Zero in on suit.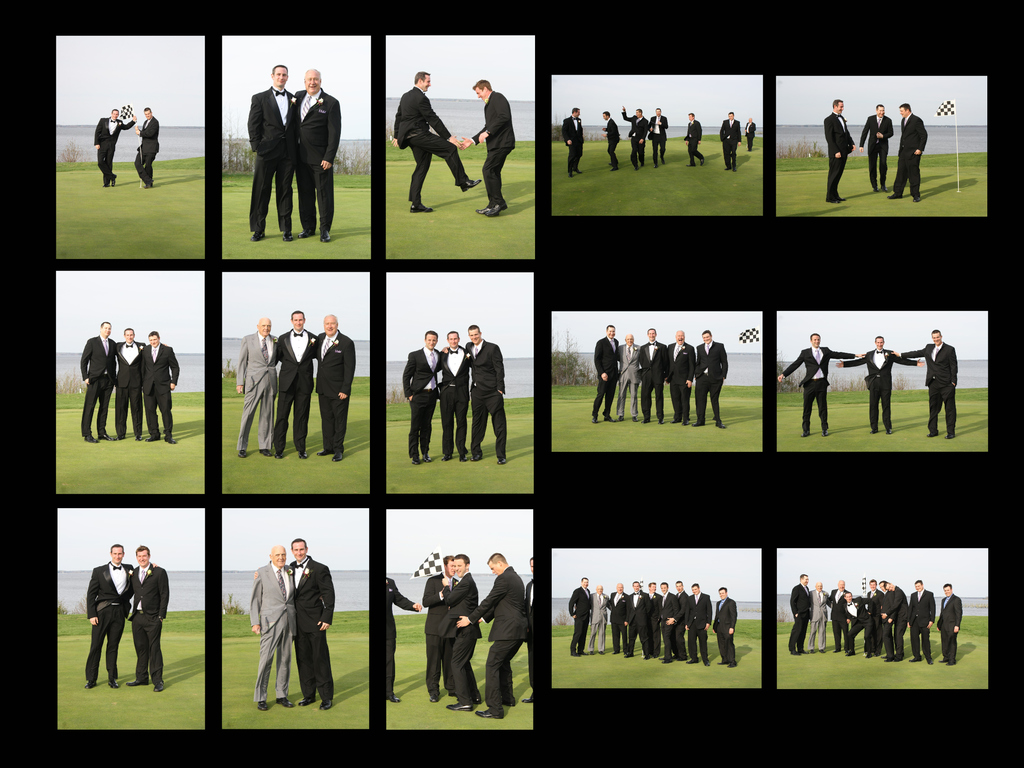
Zeroed in: l=234, t=330, r=278, b=447.
